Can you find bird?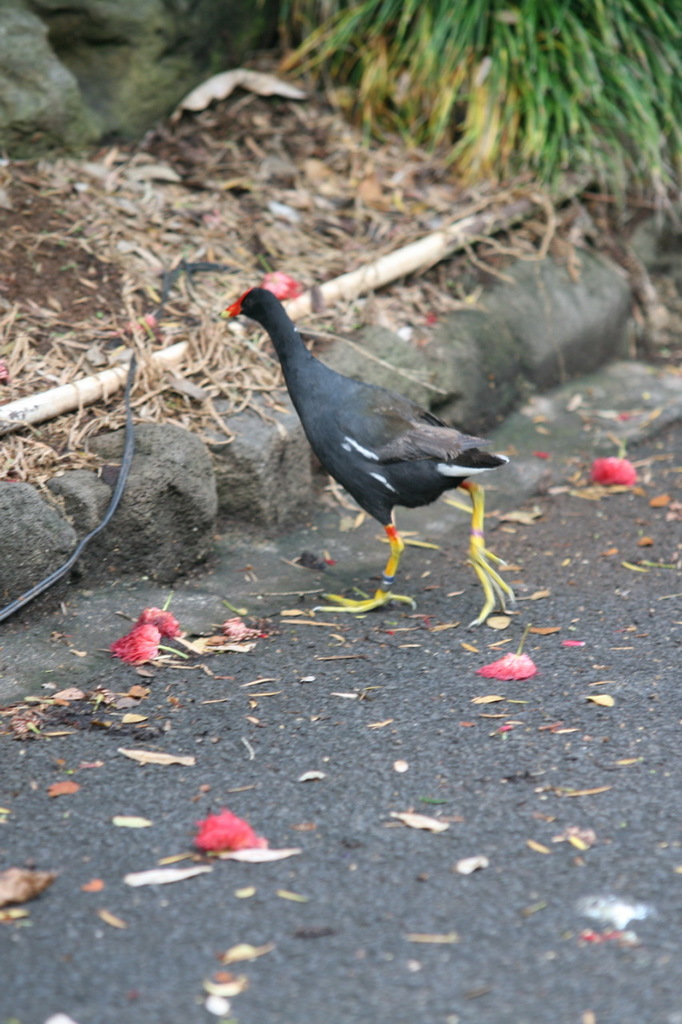
Yes, bounding box: l=215, t=279, r=532, b=588.
